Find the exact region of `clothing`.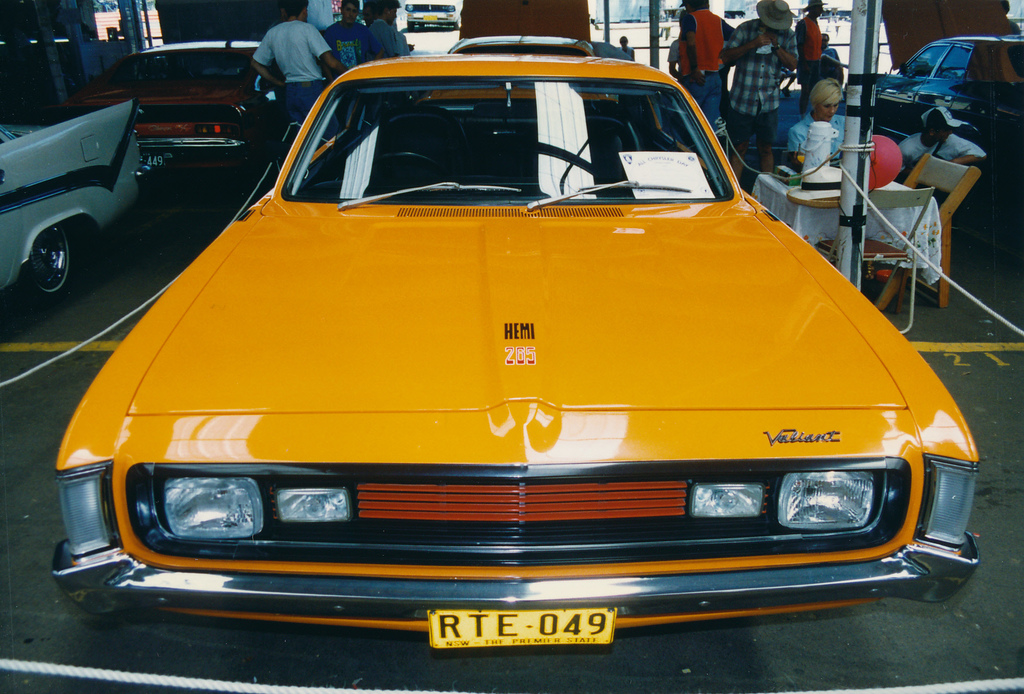
Exact region: 236 19 336 97.
